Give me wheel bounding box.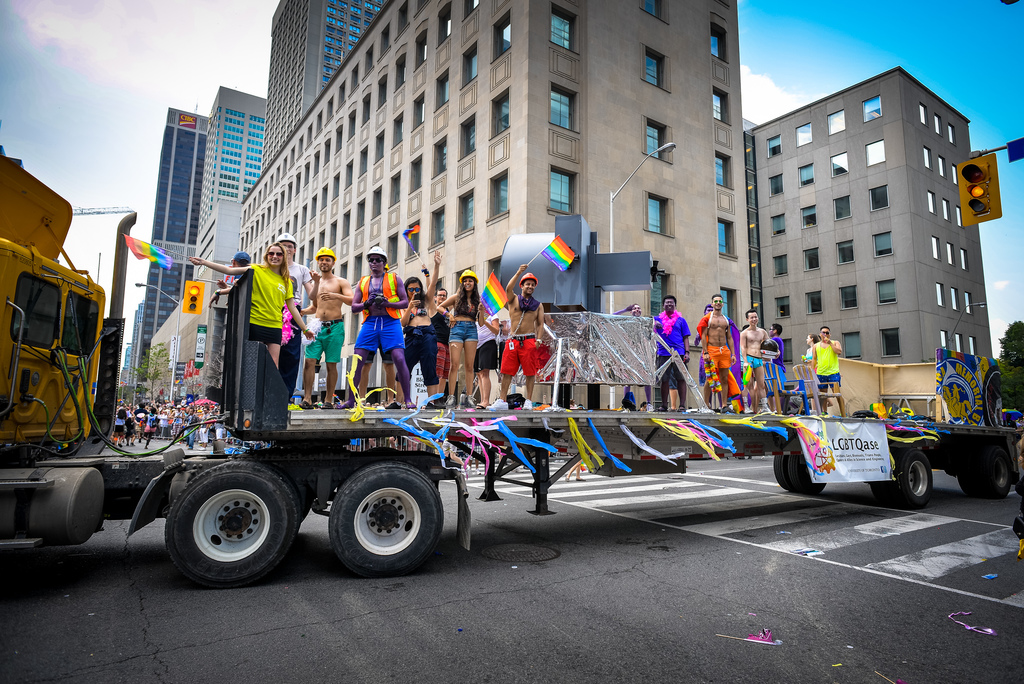
[left=152, top=472, right=286, bottom=586].
